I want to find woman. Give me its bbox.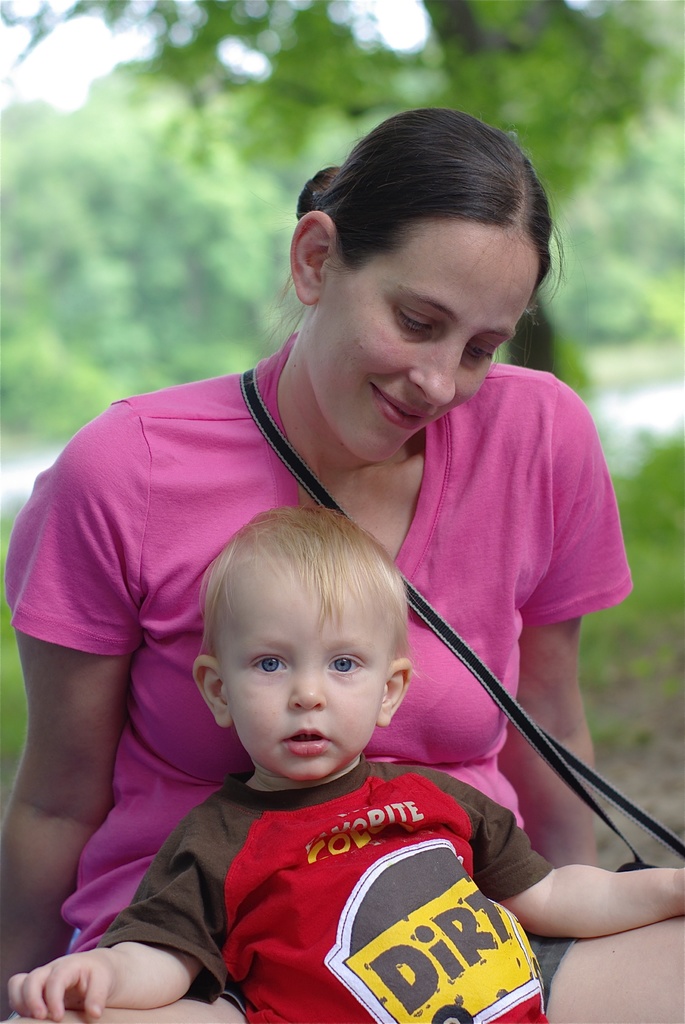
[x1=0, y1=99, x2=684, y2=1023].
